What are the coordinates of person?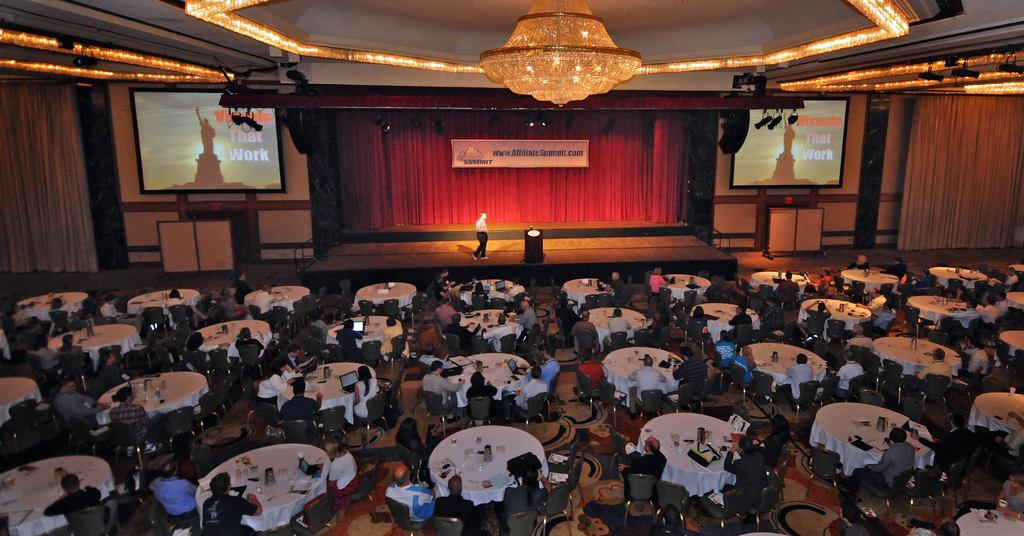
bbox=[322, 437, 361, 515].
